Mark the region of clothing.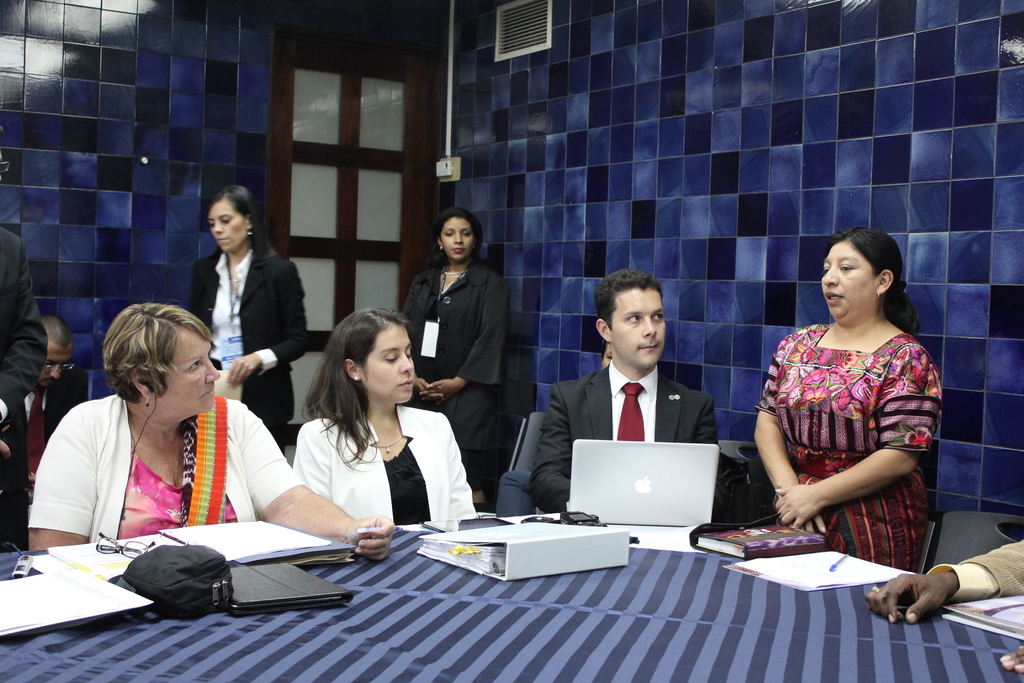
Region: bbox=(295, 402, 481, 522).
